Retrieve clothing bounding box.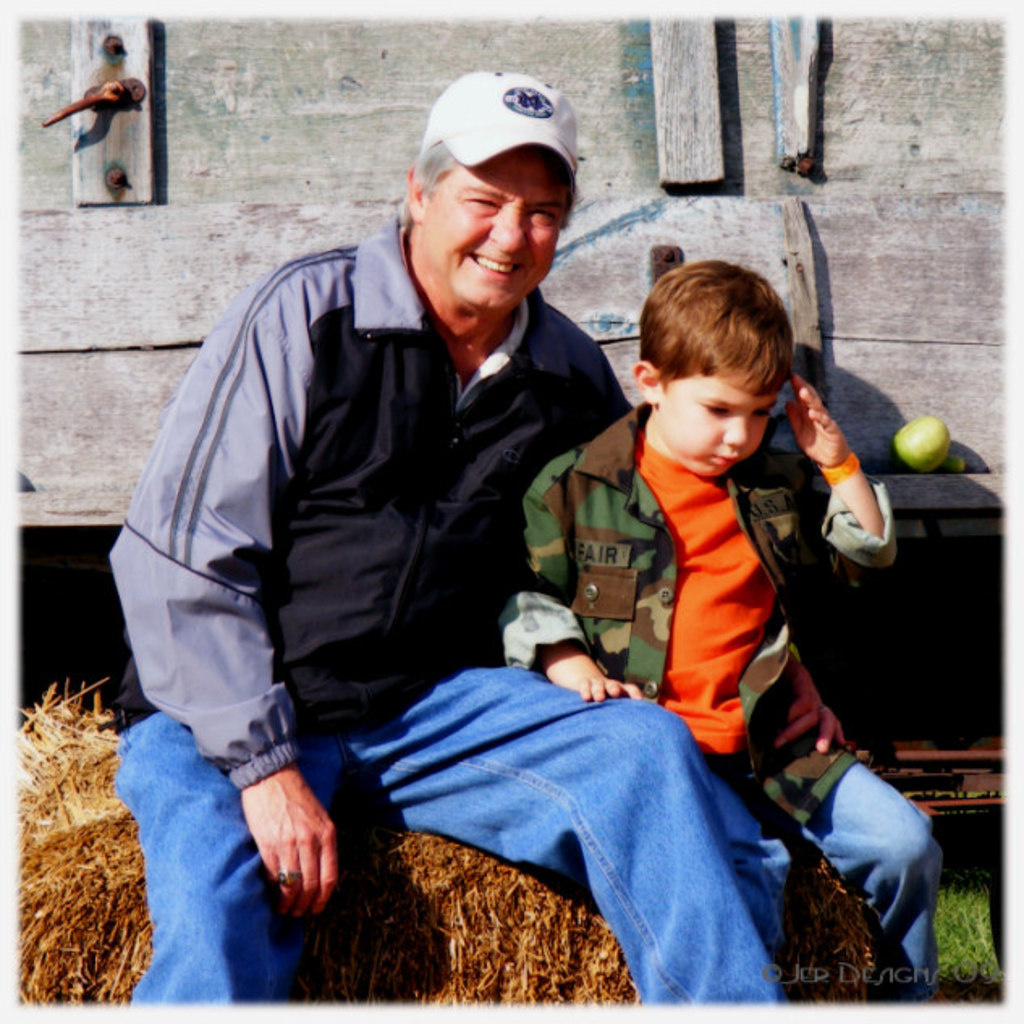
Bounding box: region(92, 189, 801, 1005).
